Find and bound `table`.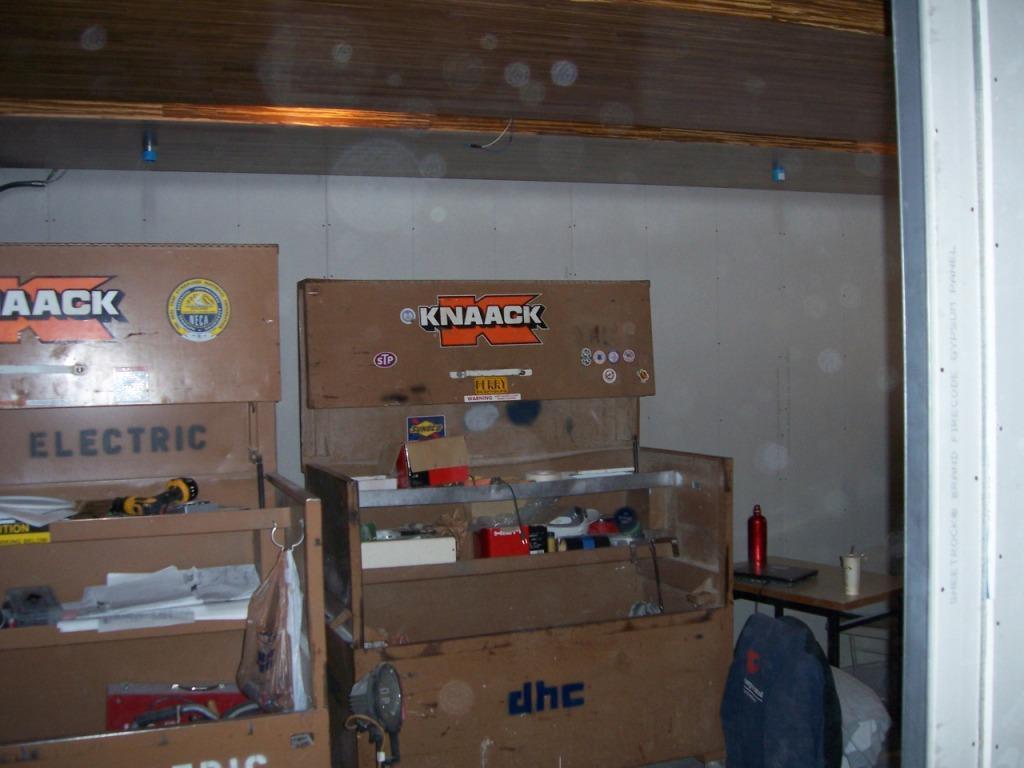
Bound: (711,552,906,722).
